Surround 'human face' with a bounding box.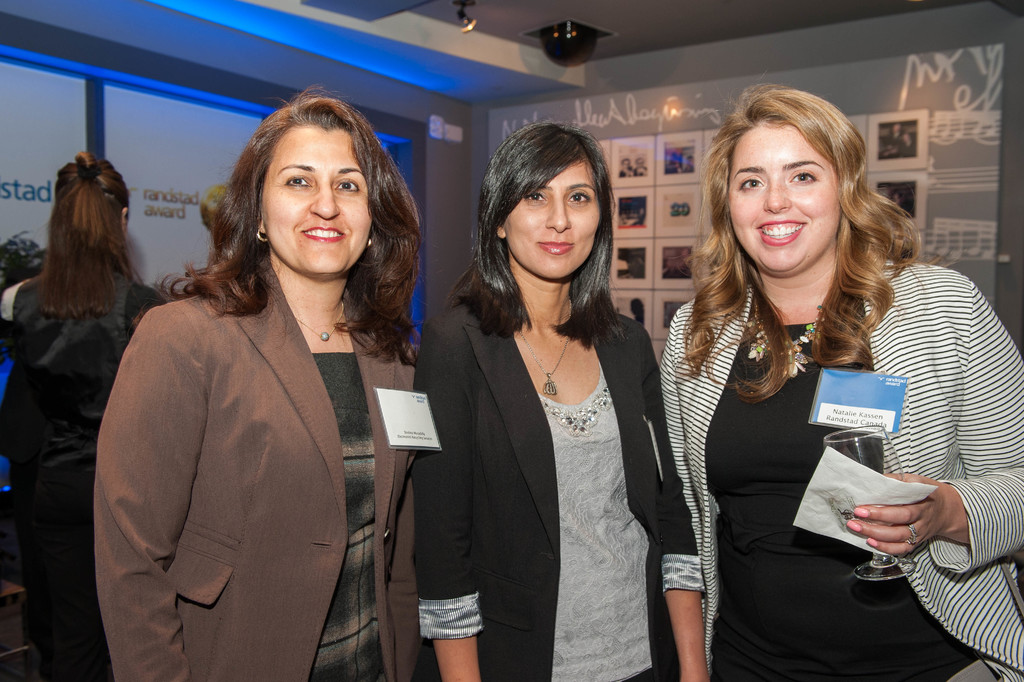
region(500, 151, 602, 279).
